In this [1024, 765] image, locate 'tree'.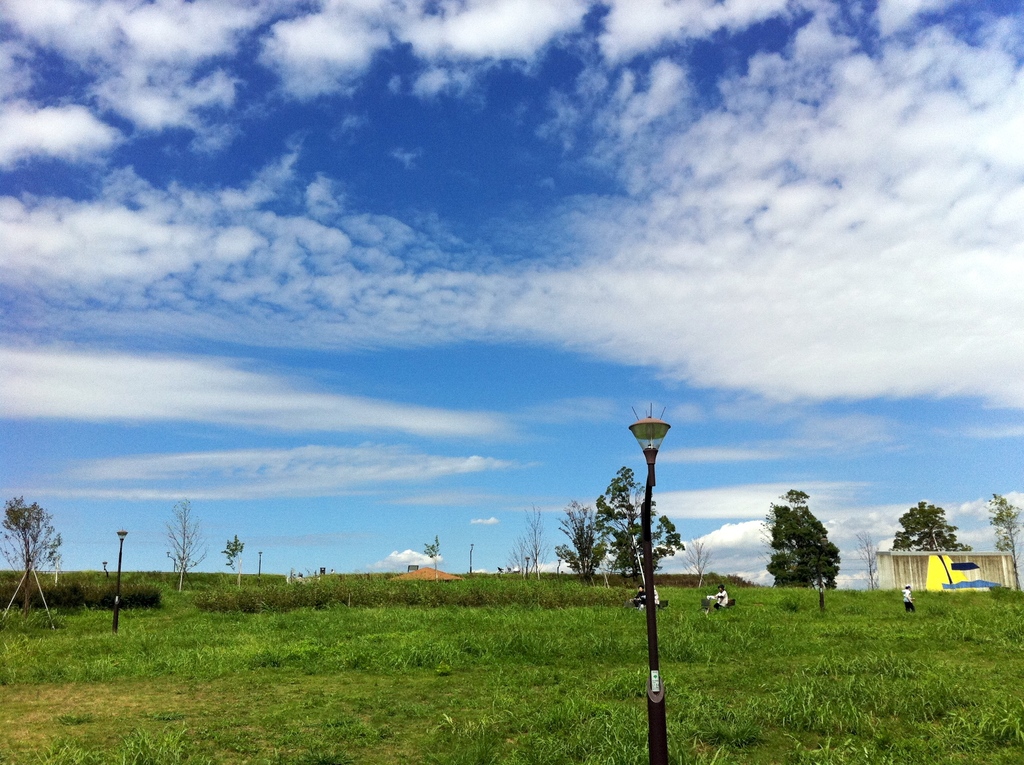
Bounding box: detection(421, 535, 440, 583).
